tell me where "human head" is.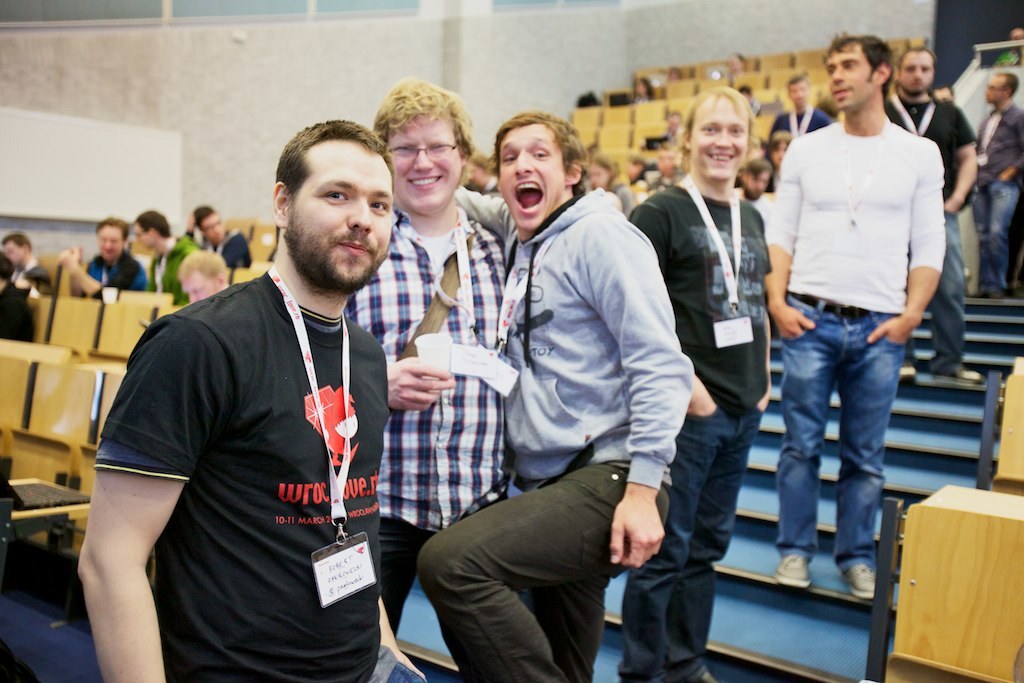
"human head" is at bbox(263, 110, 394, 279).
